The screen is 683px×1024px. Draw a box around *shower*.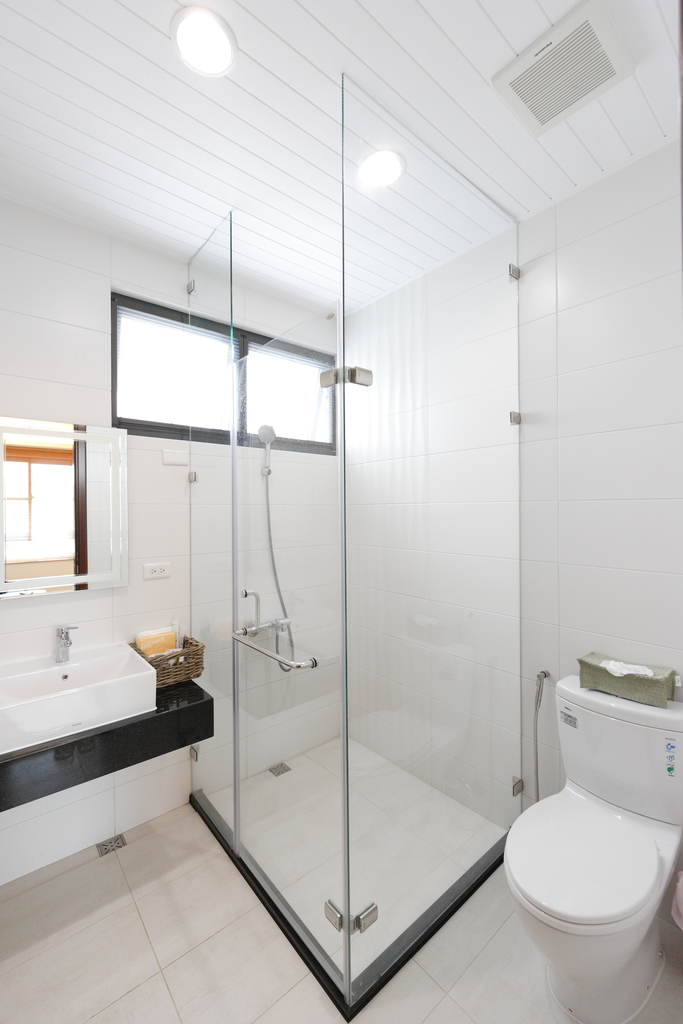
detection(259, 421, 279, 468).
